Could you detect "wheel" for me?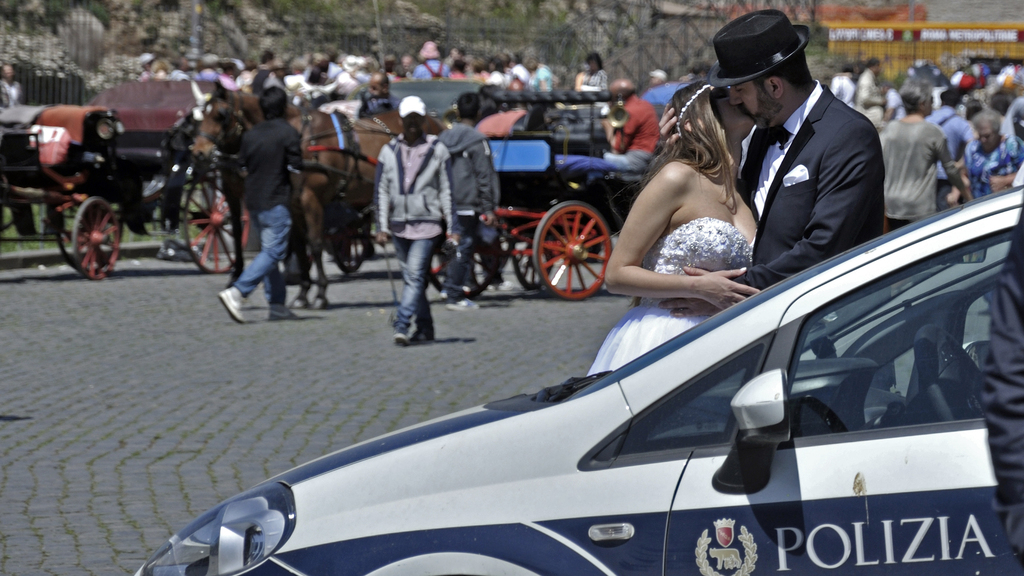
Detection result: region(57, 205, 115, 276).
